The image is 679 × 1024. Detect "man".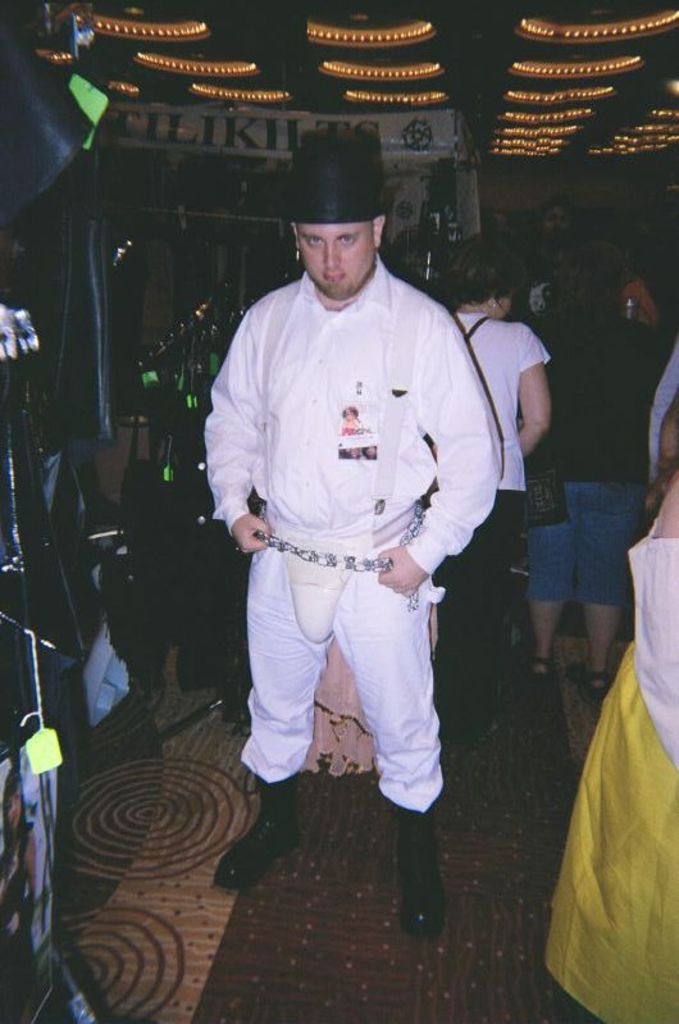
Detection: crop(205, 135, 502, 920).
